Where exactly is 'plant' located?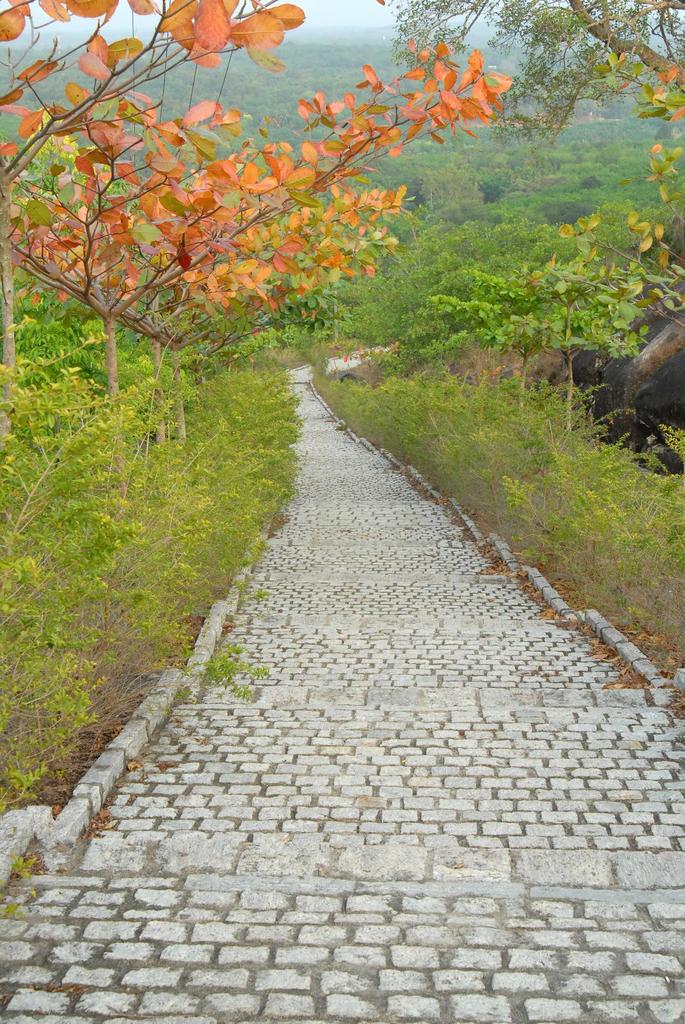
Its bounding box is box=[3, 888, 36, 920].
